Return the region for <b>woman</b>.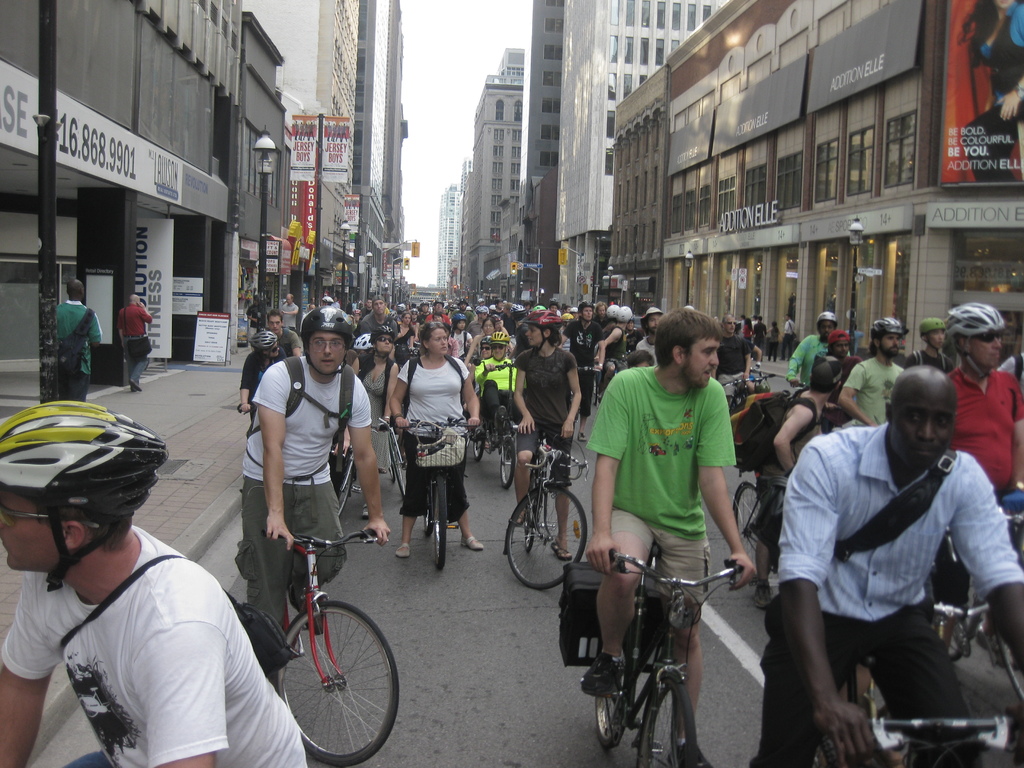
{"x1": 239, "y1": 331, "x2": 287, "y2": 421}.
